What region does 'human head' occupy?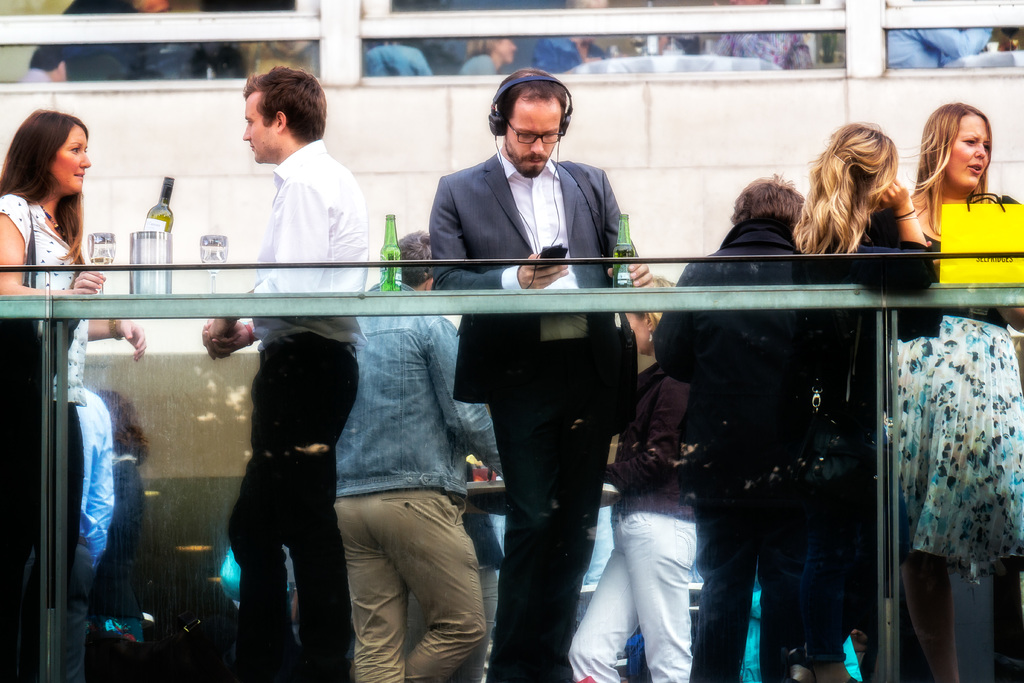
<bbox>822, 122, 896, 208</bbox>.
